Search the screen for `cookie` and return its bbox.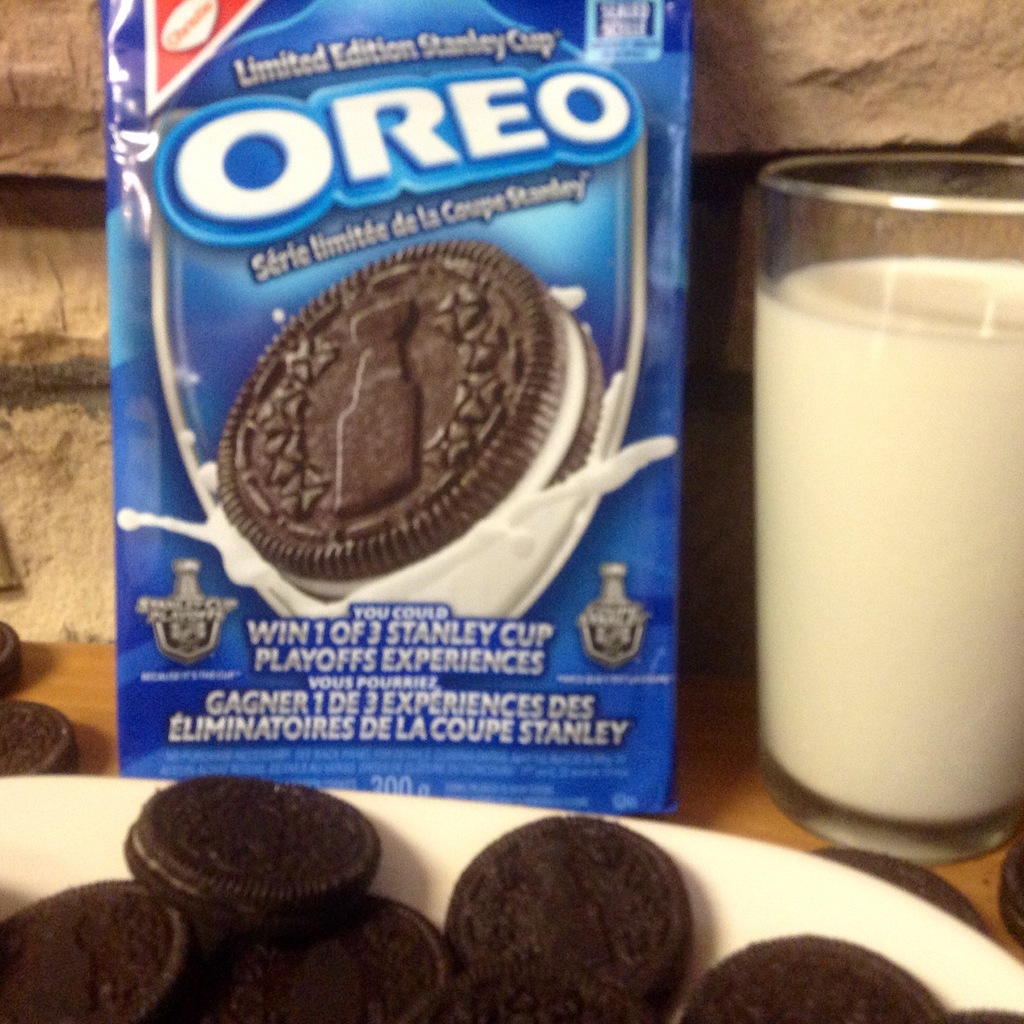
Found: x1=995, y1=840, x2=1023, y2=945.
